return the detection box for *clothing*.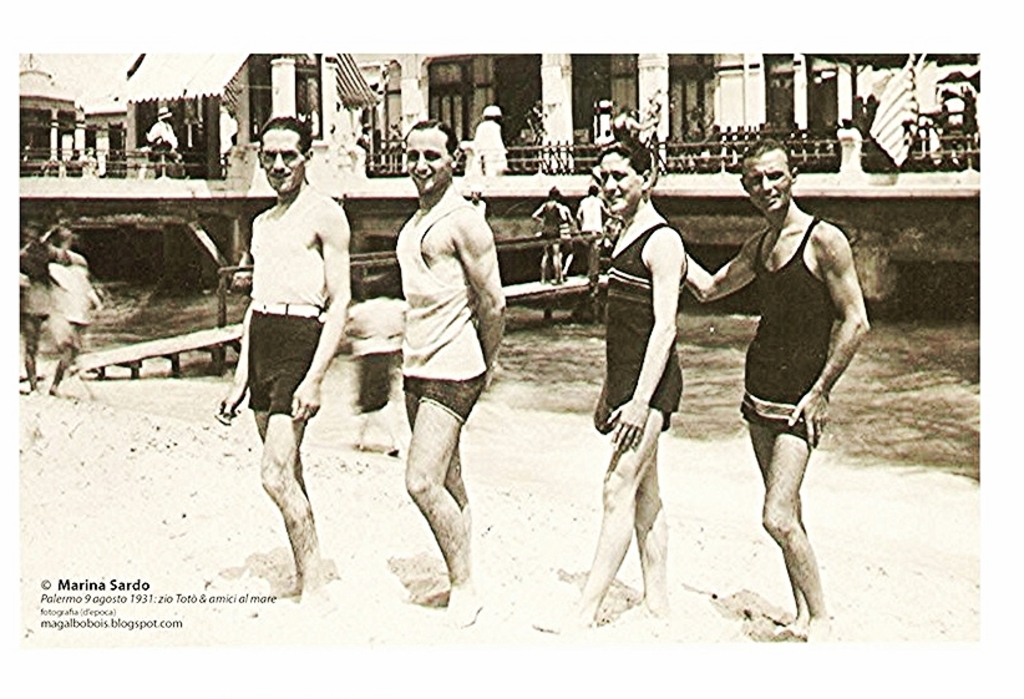
[463,113,503,174].
